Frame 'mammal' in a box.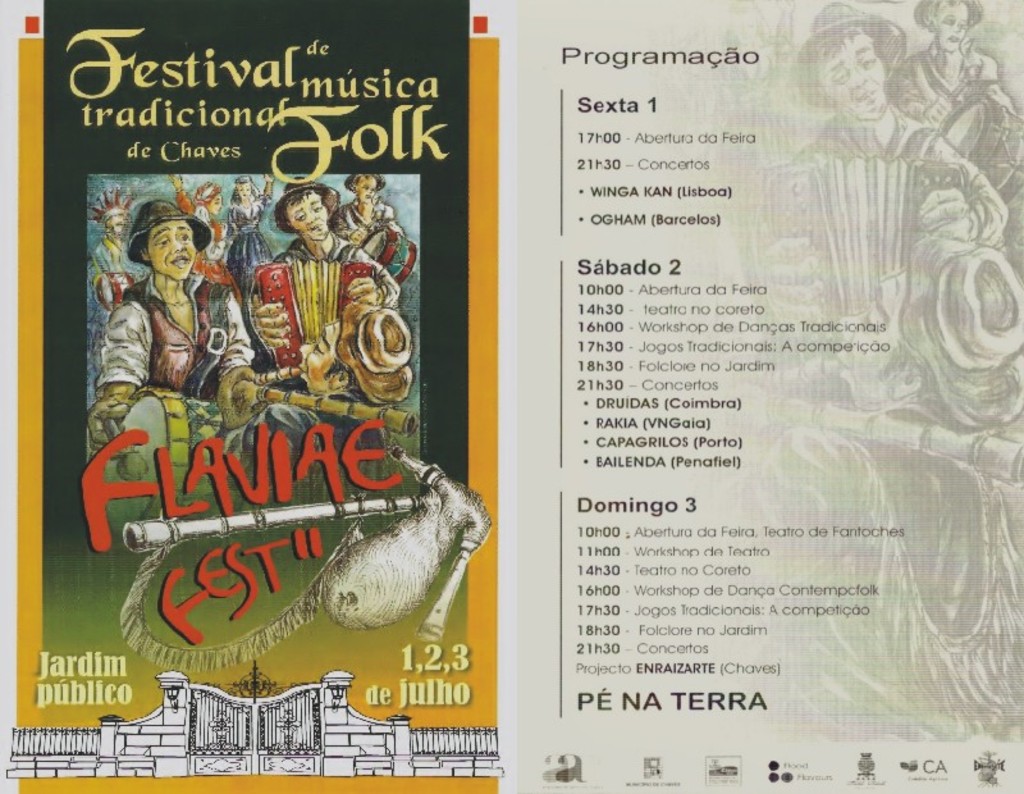
(left=253, top=173, right=398, bottom=371).
